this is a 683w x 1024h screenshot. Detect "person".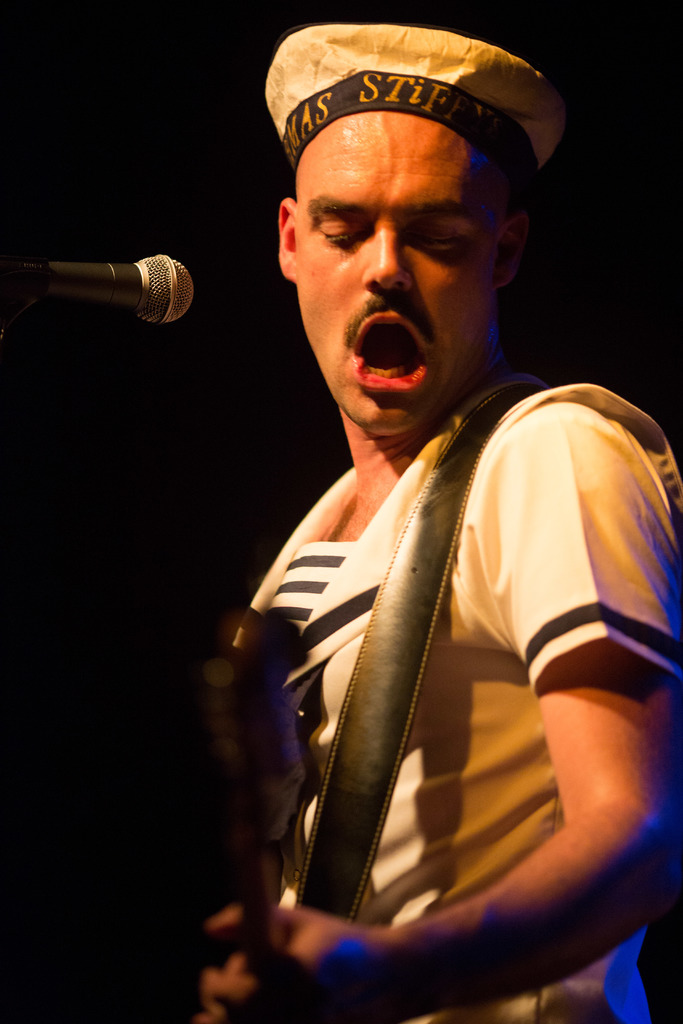
<box>209,24,682,1023</box>.
